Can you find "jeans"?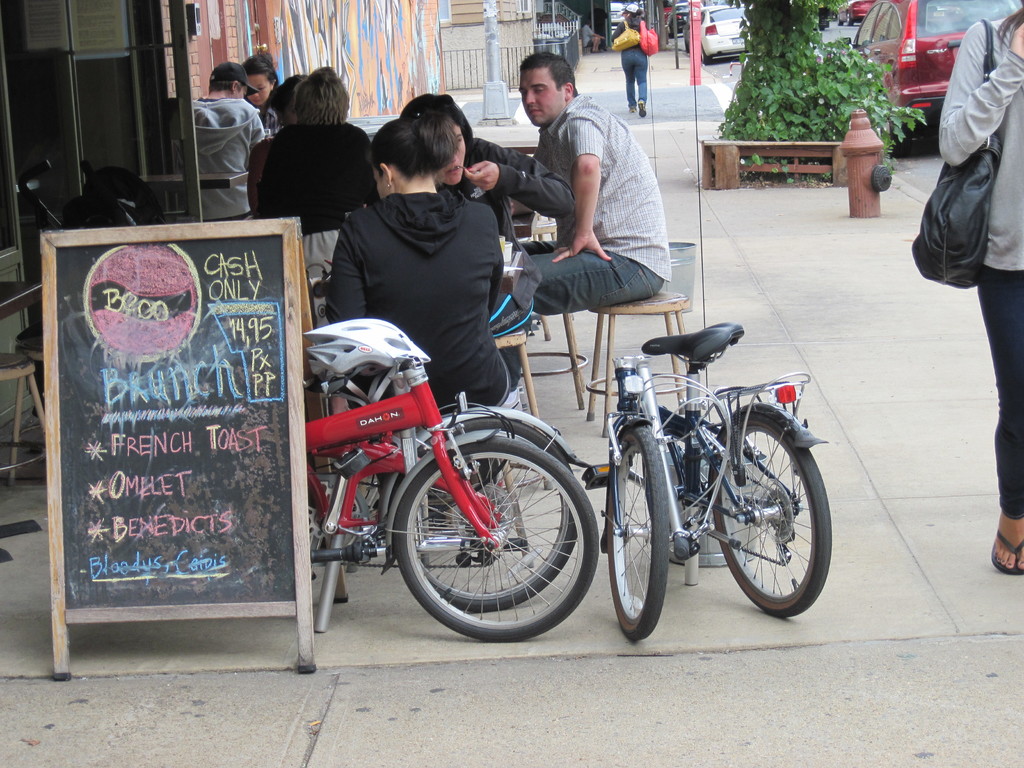
Yes, bounding box: <region>977, 266, 1023, 517</region>.
